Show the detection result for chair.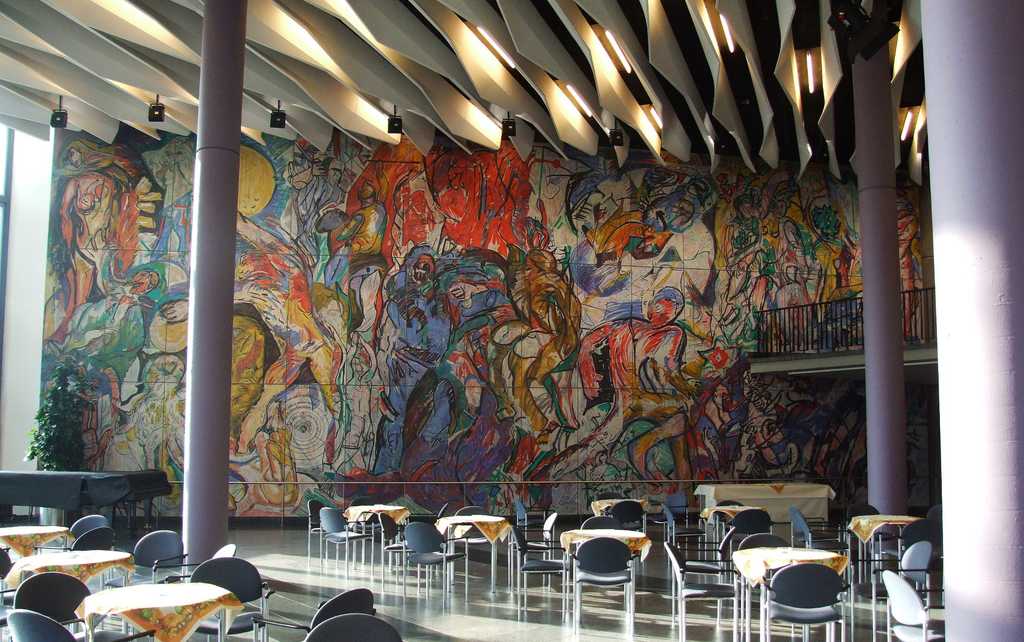
left=307, top=498, right=330, bottom=564.
